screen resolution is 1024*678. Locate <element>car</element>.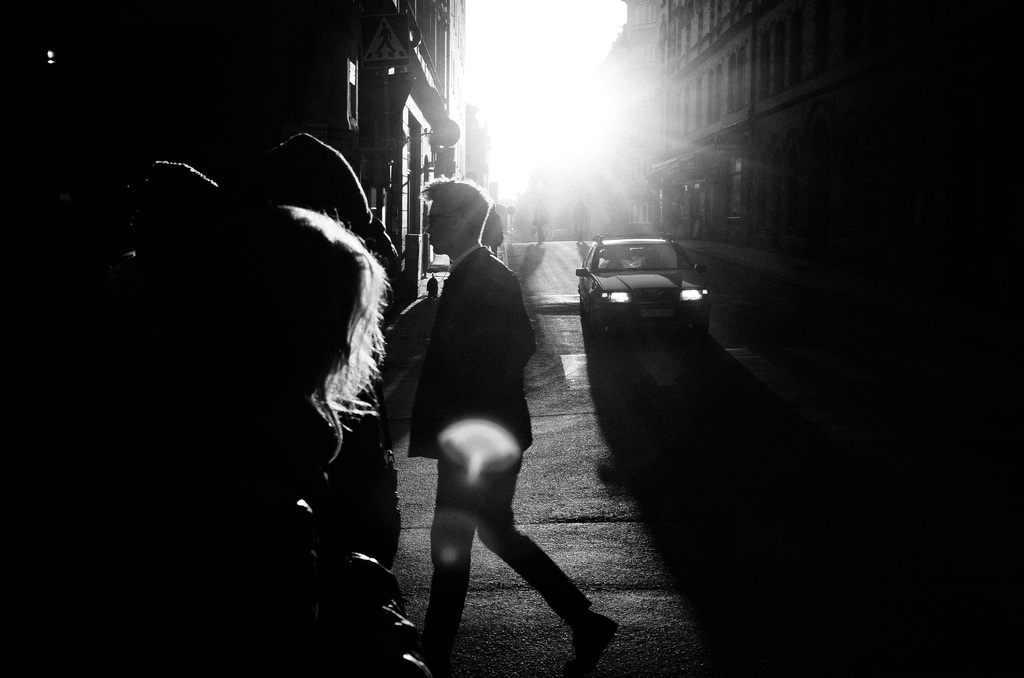
[576, 241, 713, 337].
